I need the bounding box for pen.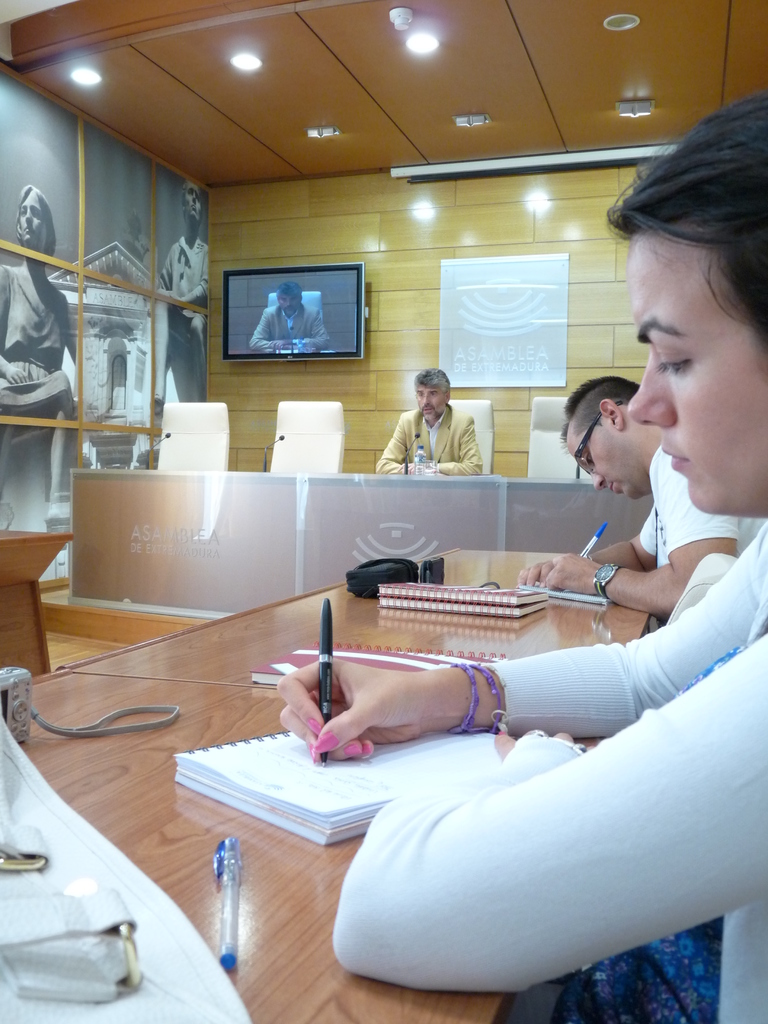
Here it is: bbox=[581, 525, 605, 559].
